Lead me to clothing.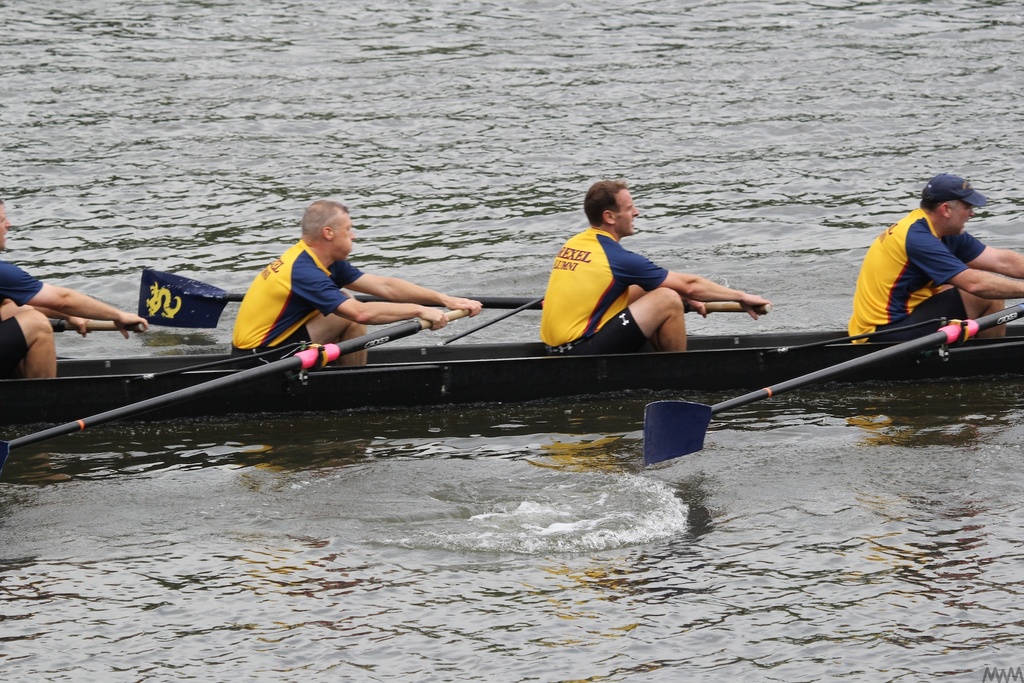
Lead to (left=0, top=259, right=42, bottom=380).
